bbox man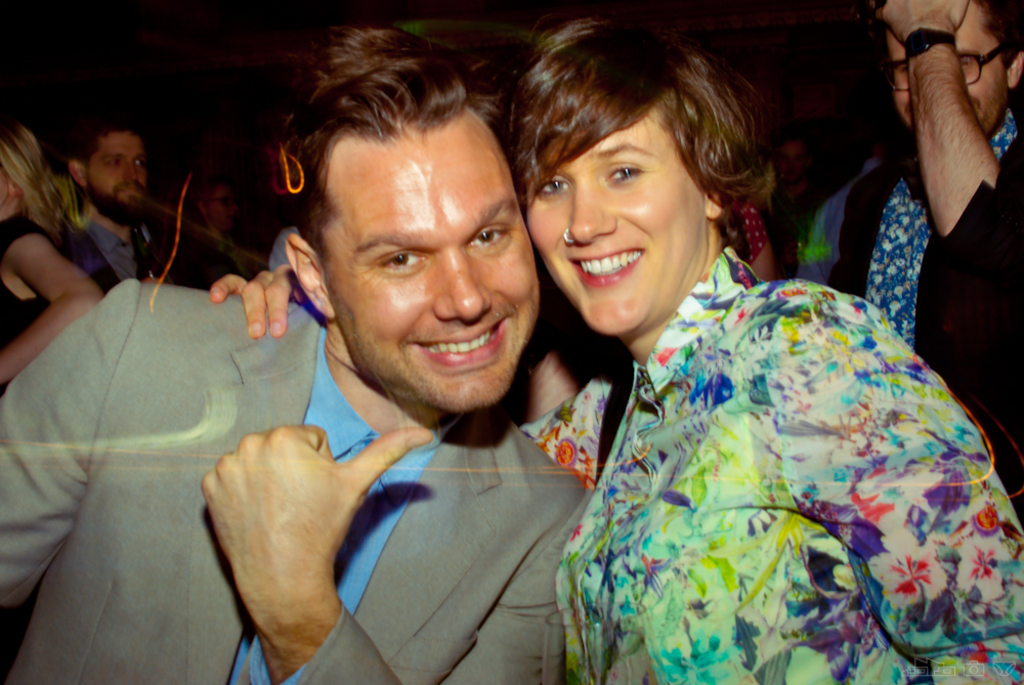
l=840, t=0, r=1023, b=412
